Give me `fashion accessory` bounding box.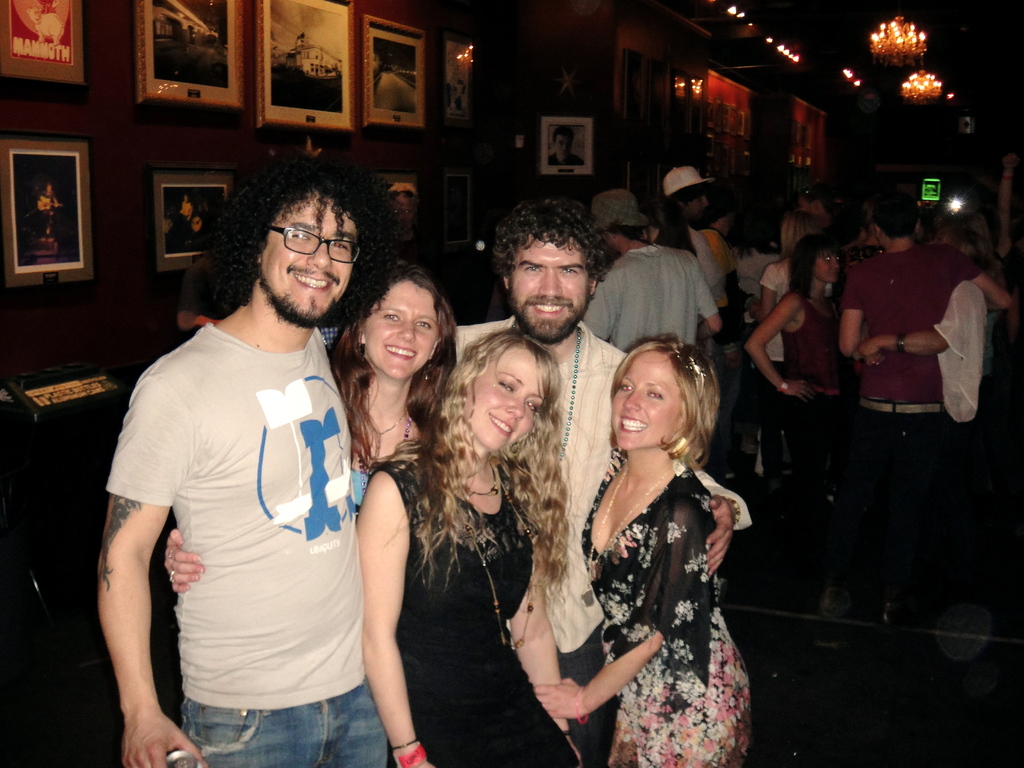
[left=857, top=394, right=947, bottom=416].
